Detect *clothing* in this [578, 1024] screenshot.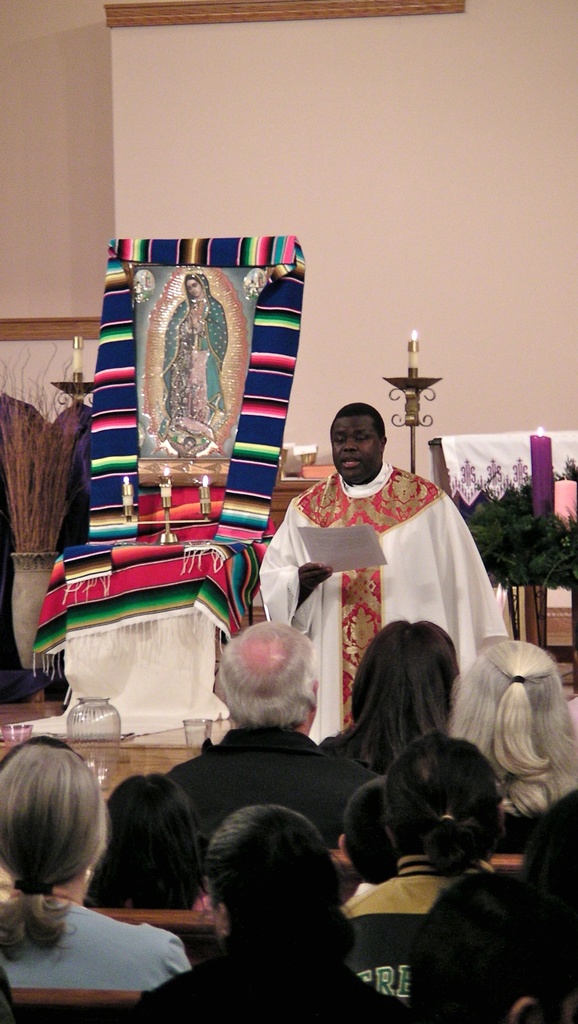
Detection: region(147, 269, 222, 437).
